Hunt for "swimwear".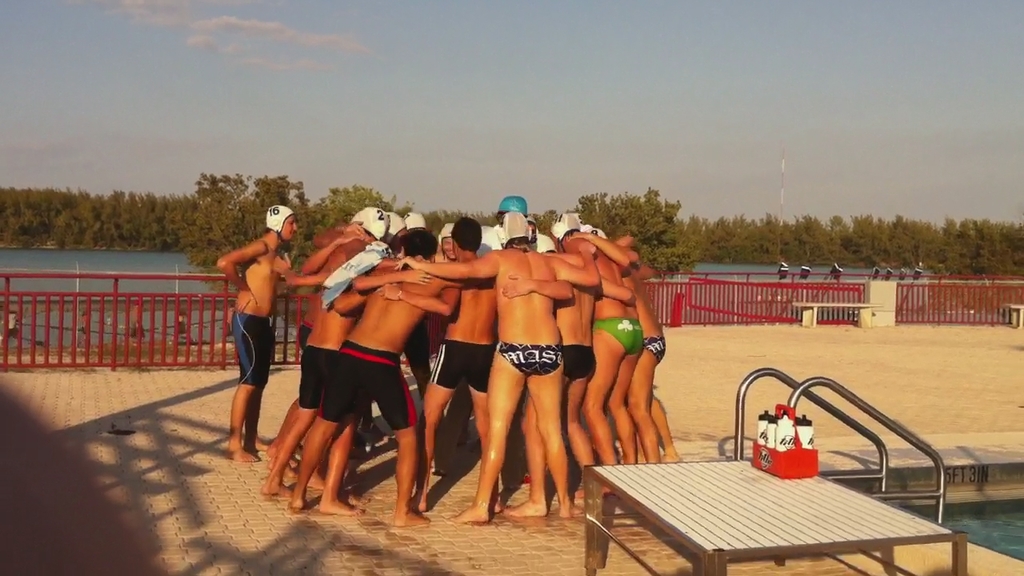
Hunted down at [317,338,416,430].
